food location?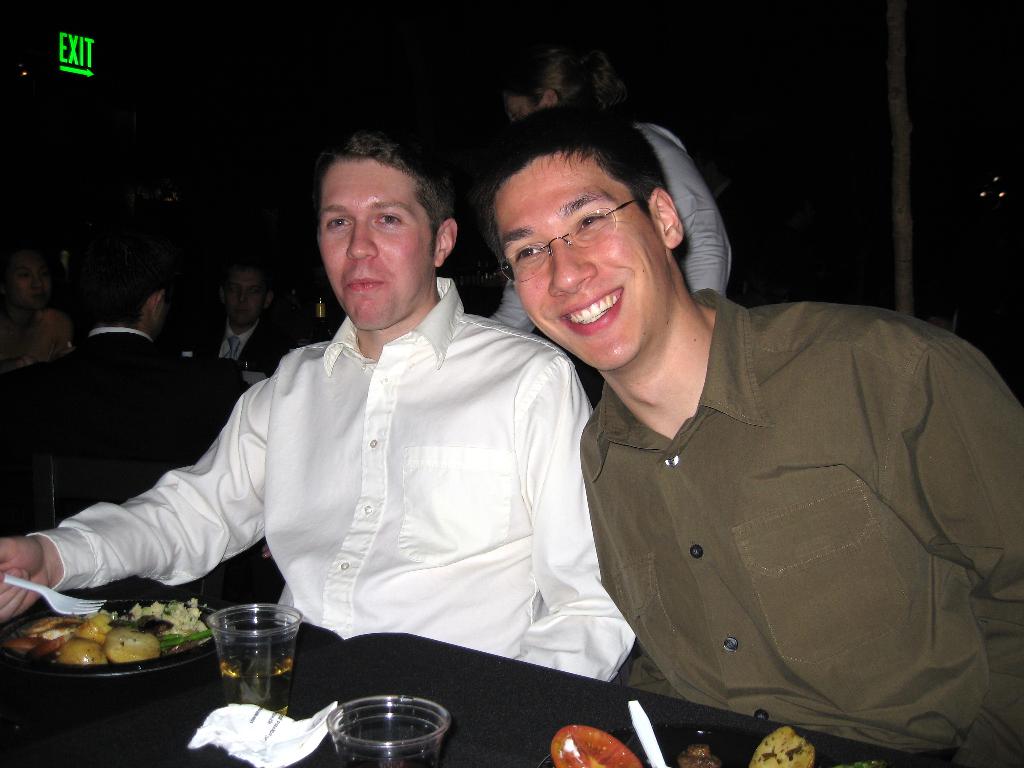
crop(746, 722, 812, 767)
